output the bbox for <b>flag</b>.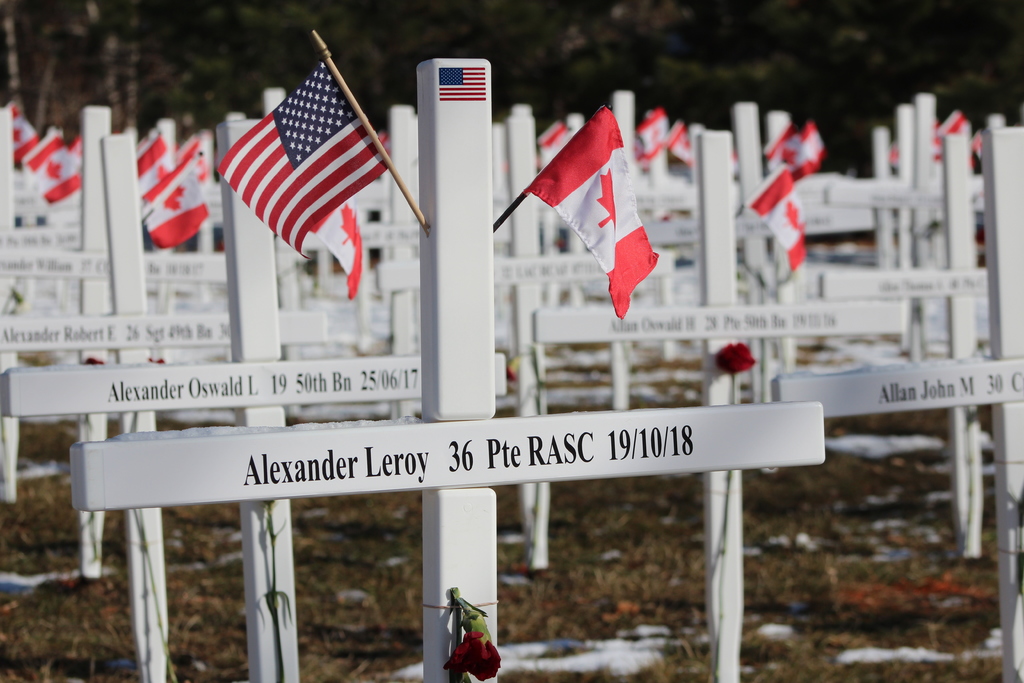
bbox(638, 108, 668, 165).
